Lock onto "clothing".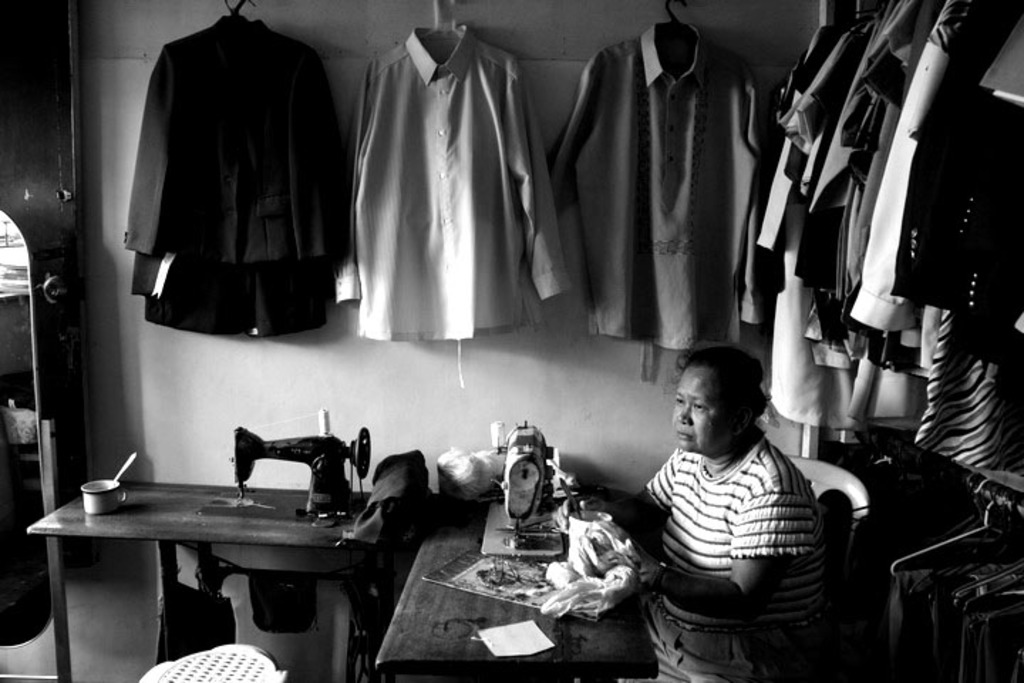
Locked: 346, 16, 579, 344.
